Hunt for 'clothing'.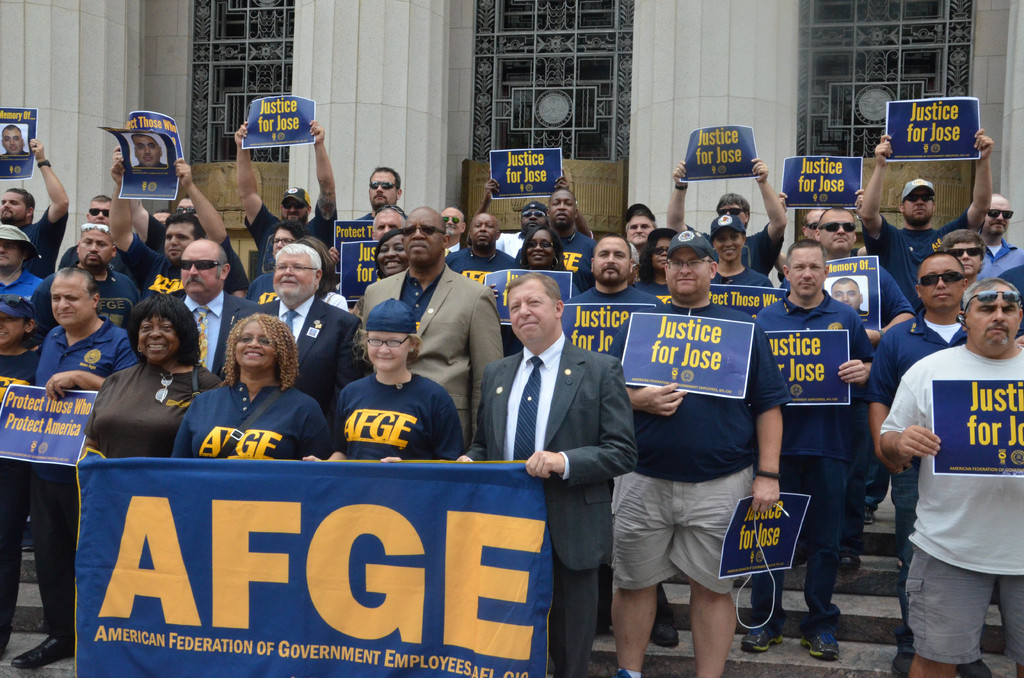
Hunted down at (172,369,333,462).
